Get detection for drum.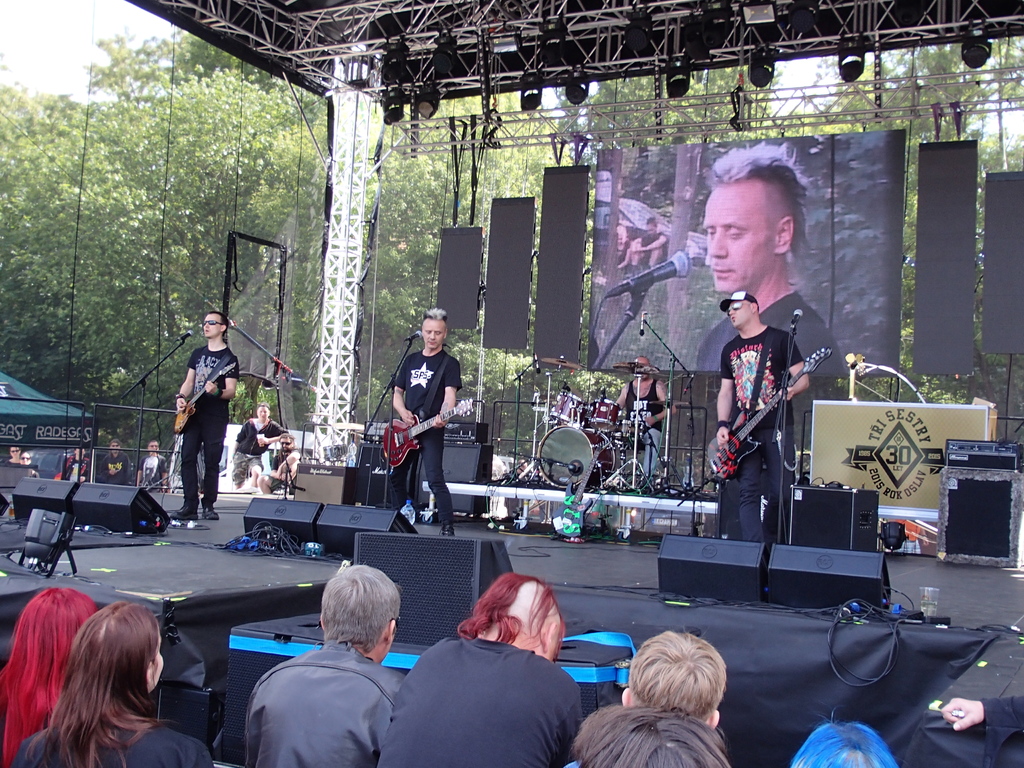
Detection: BBox(589, 398, 620, 433).
